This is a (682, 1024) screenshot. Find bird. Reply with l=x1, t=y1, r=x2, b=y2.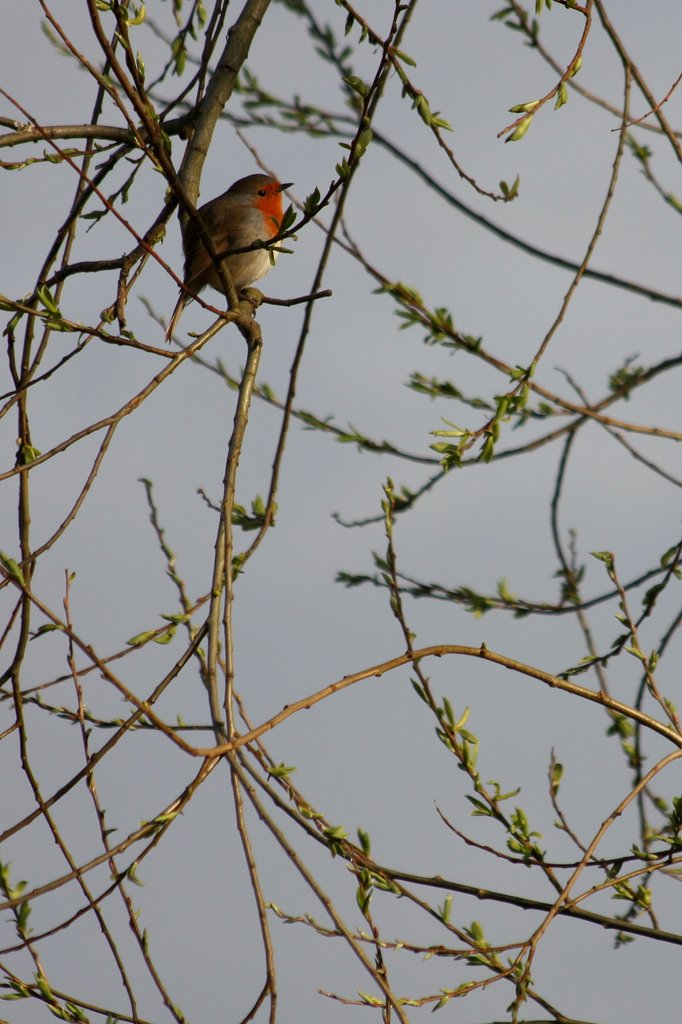
l=178, t=161, r=312, b=321.
